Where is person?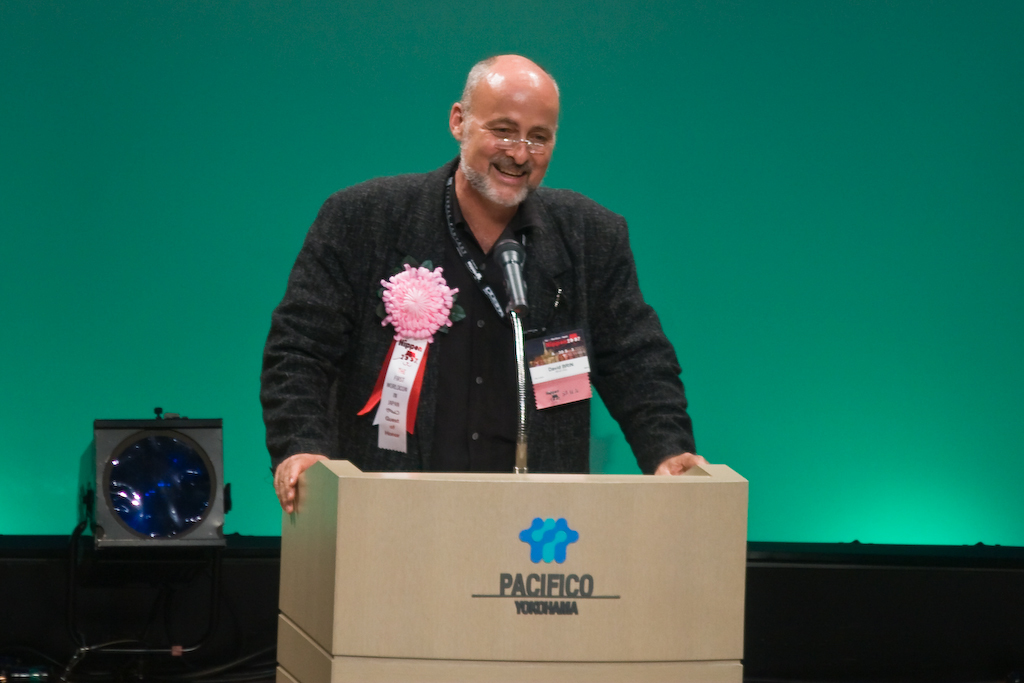
272 51 709 564.
